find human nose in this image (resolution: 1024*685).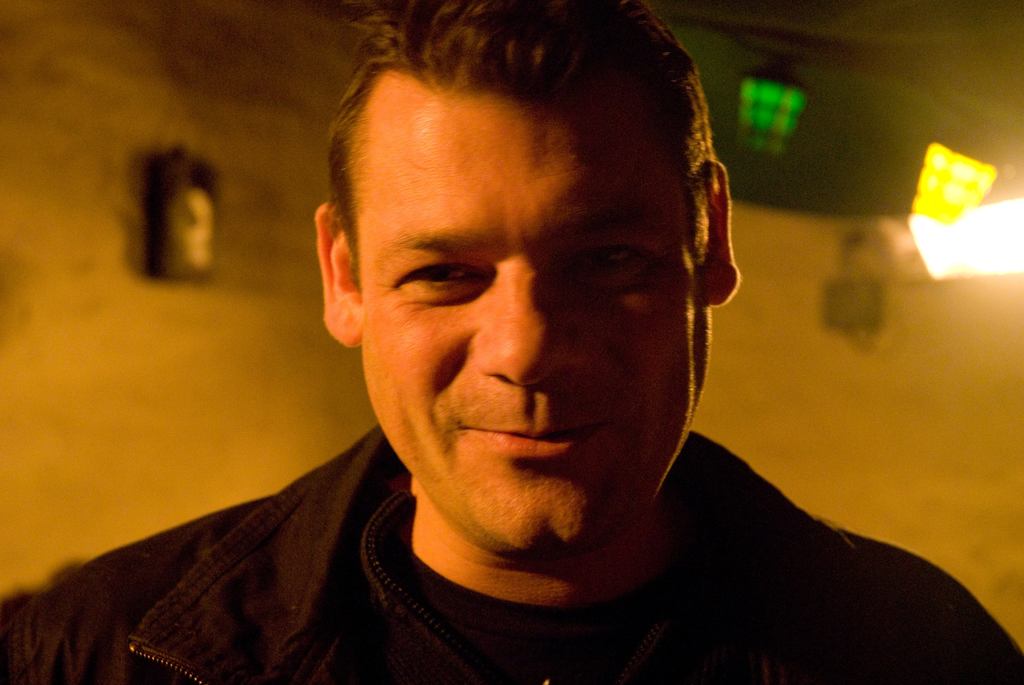
left=470, top=261, right=584, bottom=384.
